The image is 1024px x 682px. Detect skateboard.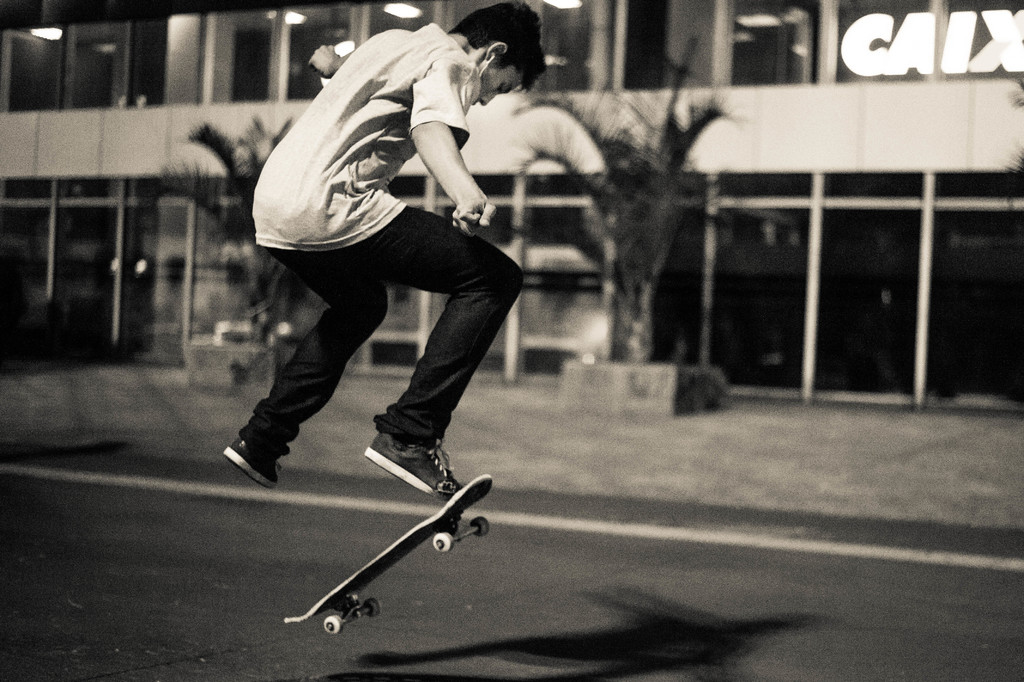
Detection: region(280, 445, 474, 627).
